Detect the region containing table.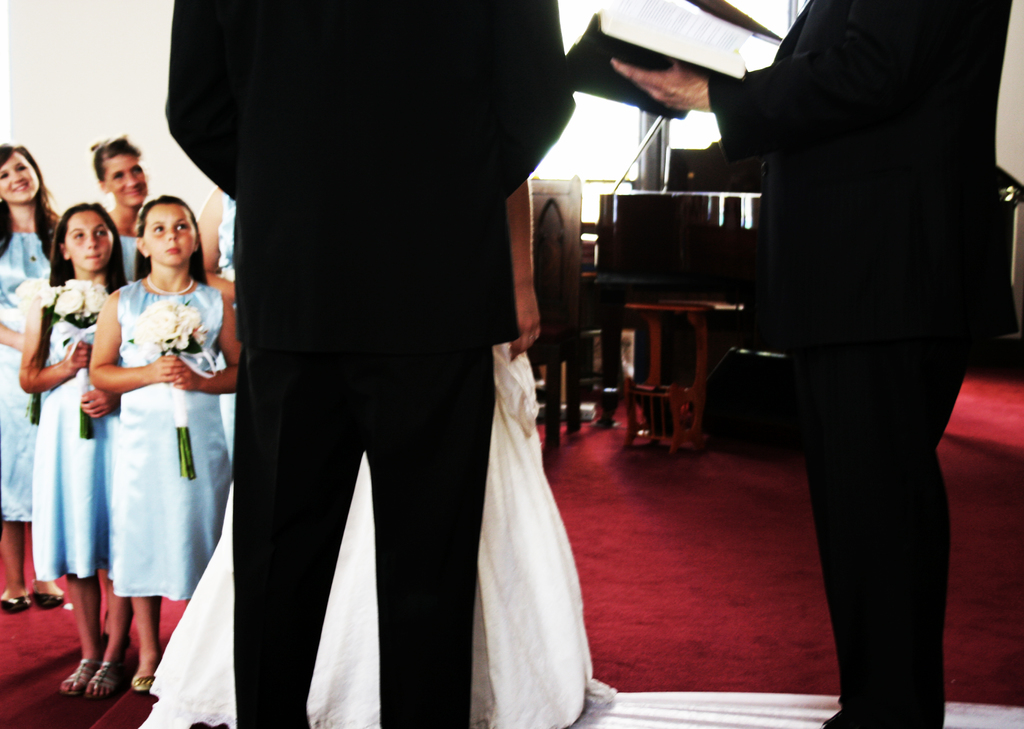
BBox(628, 290, 733, 443).
